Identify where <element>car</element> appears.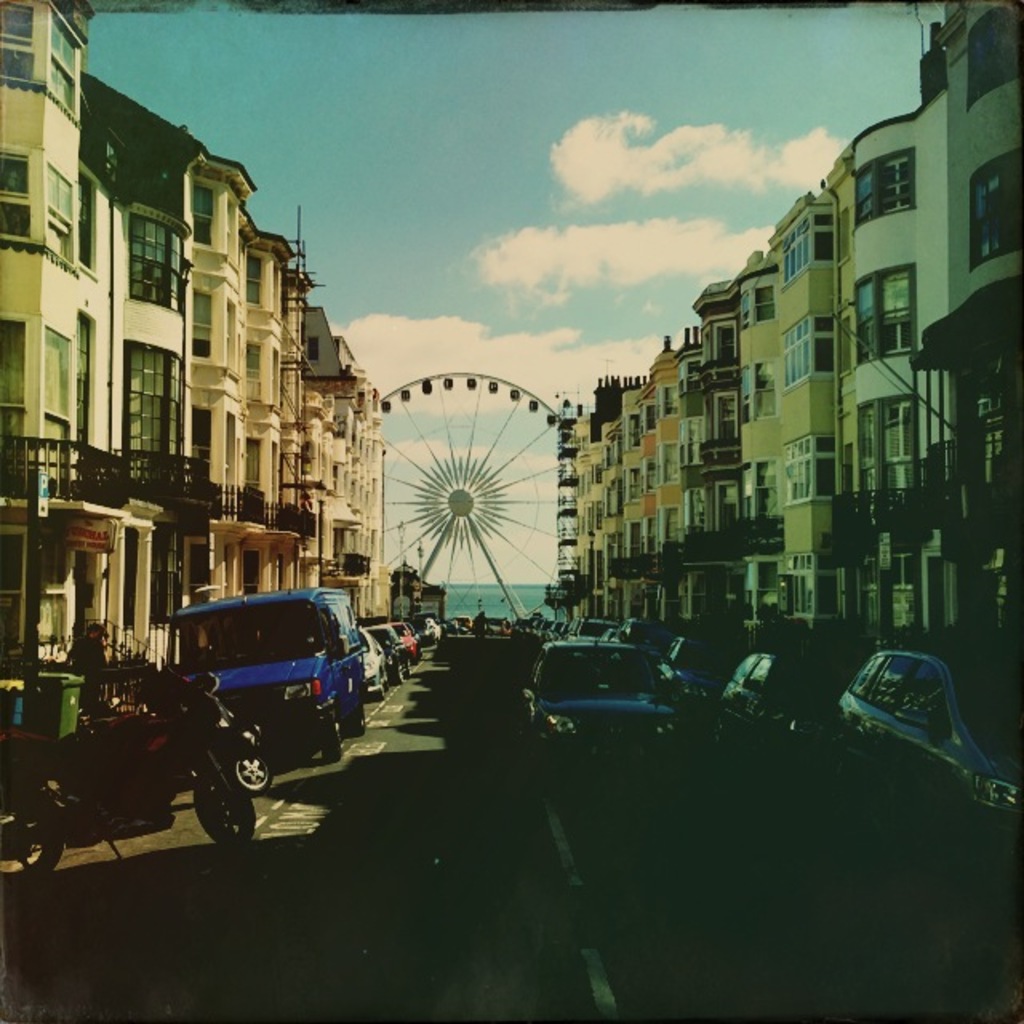
Appears at locate(379, 621, 413, 698).
